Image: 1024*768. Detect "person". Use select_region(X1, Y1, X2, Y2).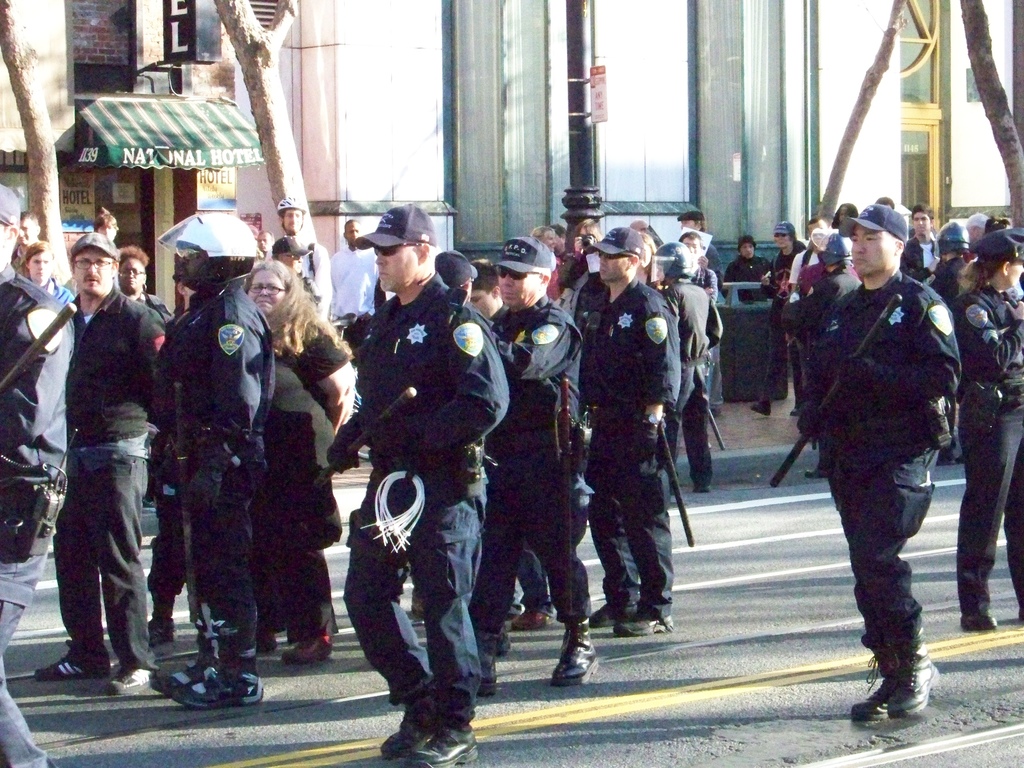
select_region(117, 246, 164, 311).
